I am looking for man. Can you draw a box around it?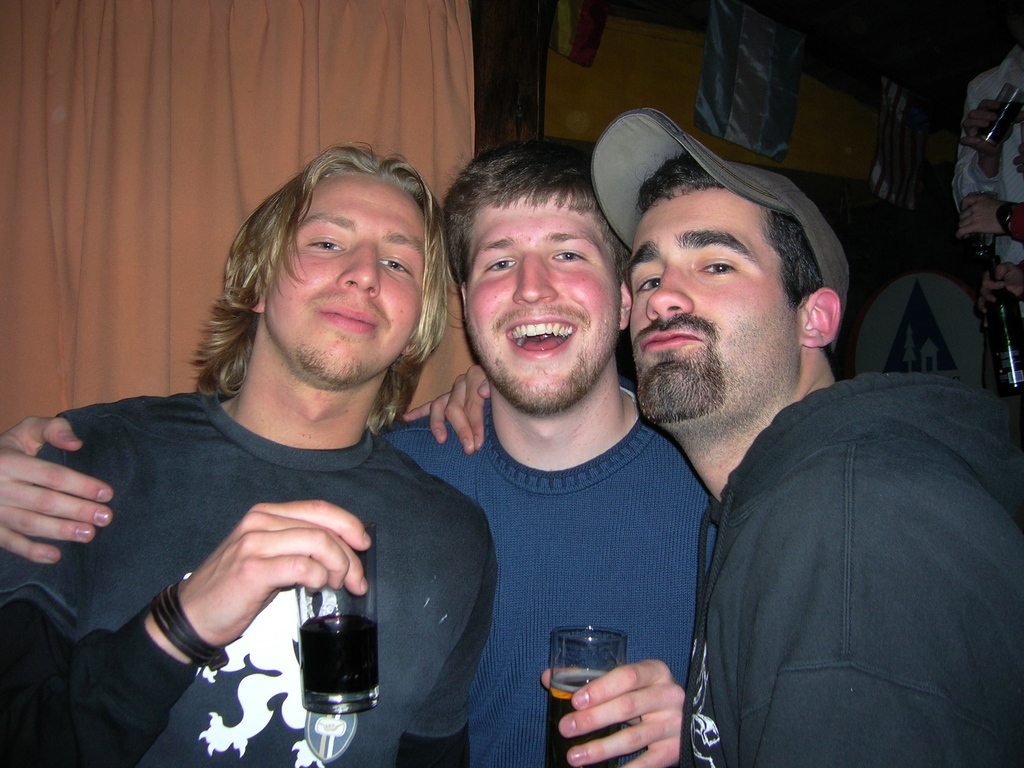
Sure, the bounding box is box(0, 135, 495, 767).
